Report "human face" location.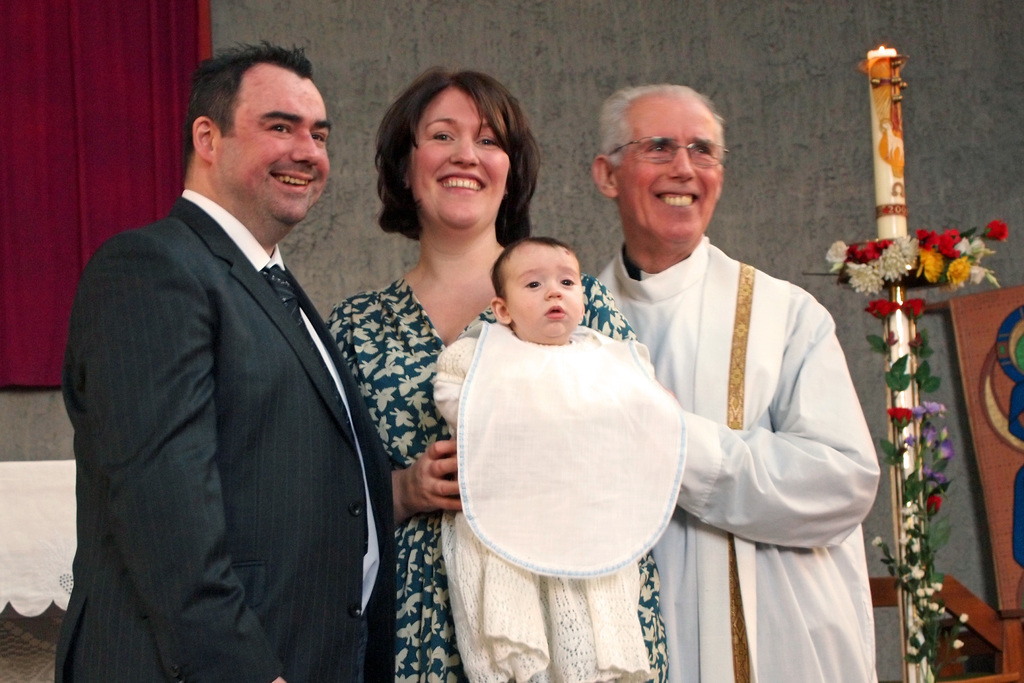
Report: box(217, 60, 329, 214).
